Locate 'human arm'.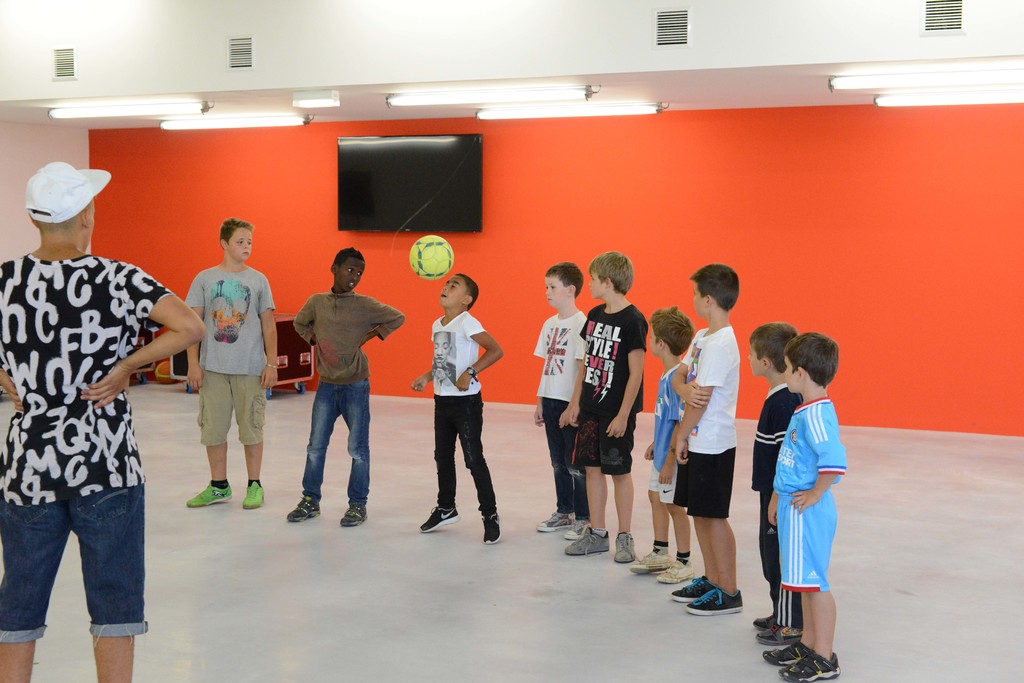
Bounding box: 184:271:206:389.
